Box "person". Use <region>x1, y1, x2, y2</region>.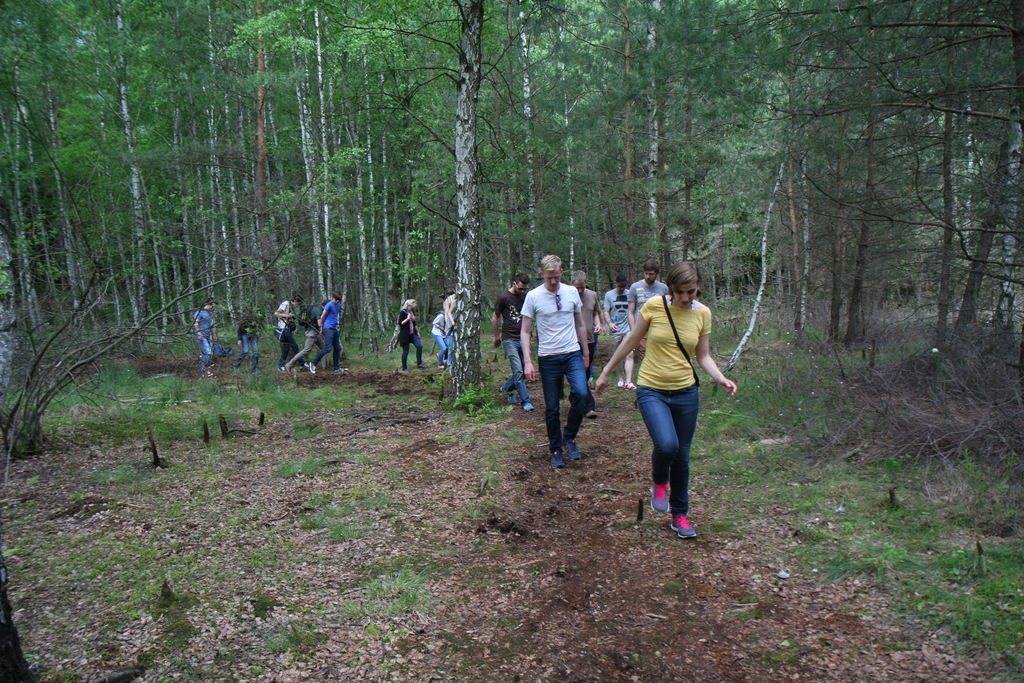
<region>438, 288, 458, 364</region>.
